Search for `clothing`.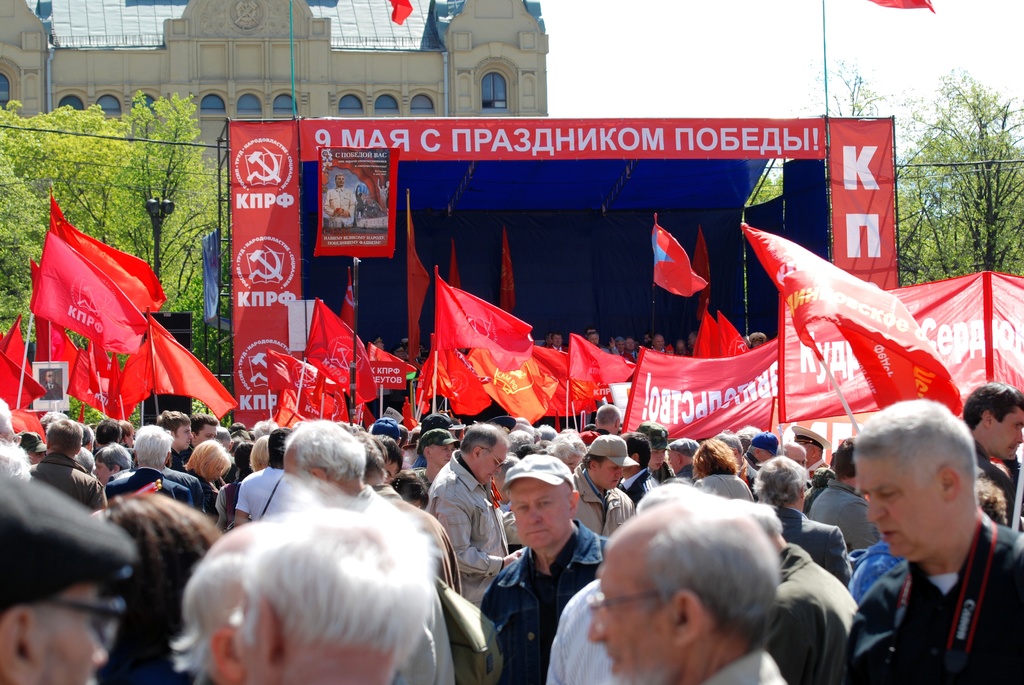
Found at select_region(548, 588, 623, 684).
